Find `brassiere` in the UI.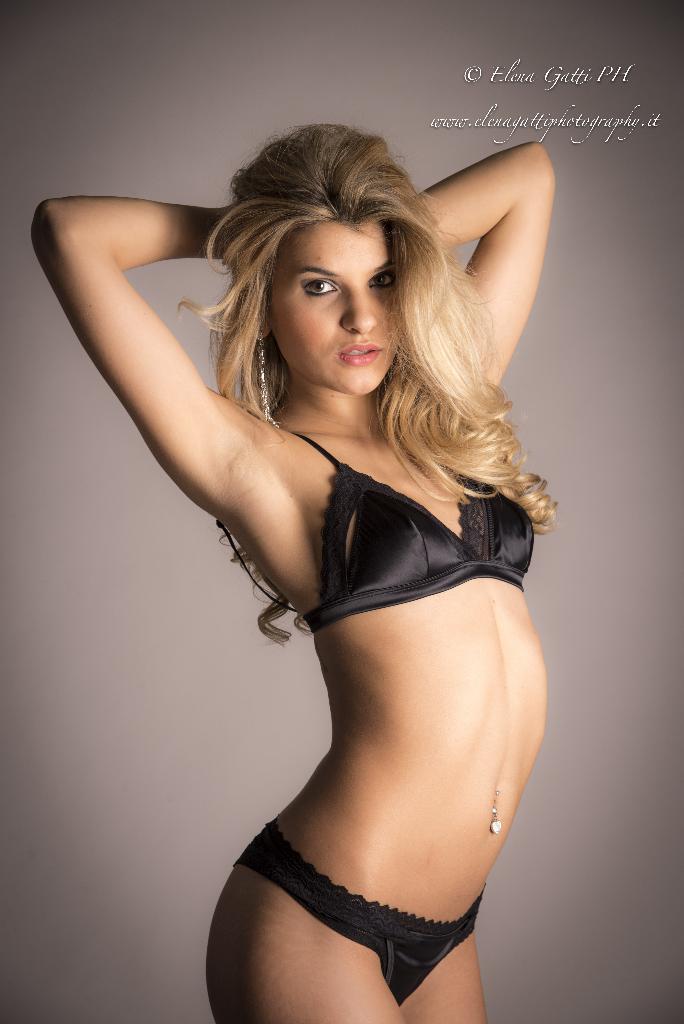
UI element at 211, 412, 533, 637.
